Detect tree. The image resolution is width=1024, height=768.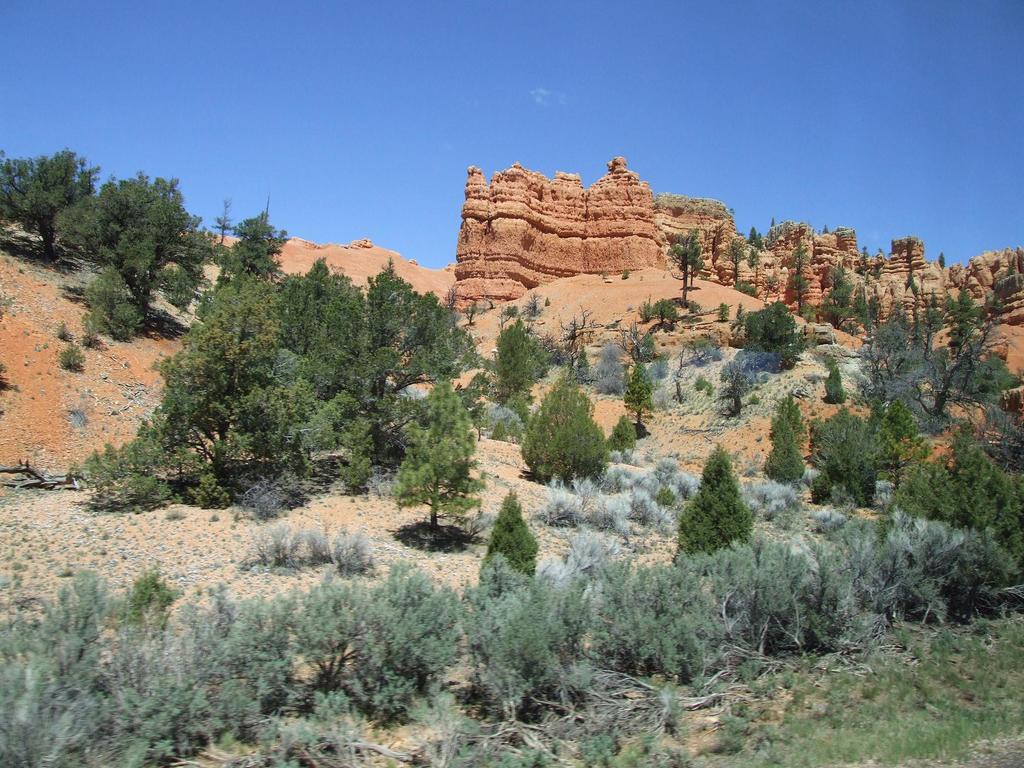
915:452:965:549.
